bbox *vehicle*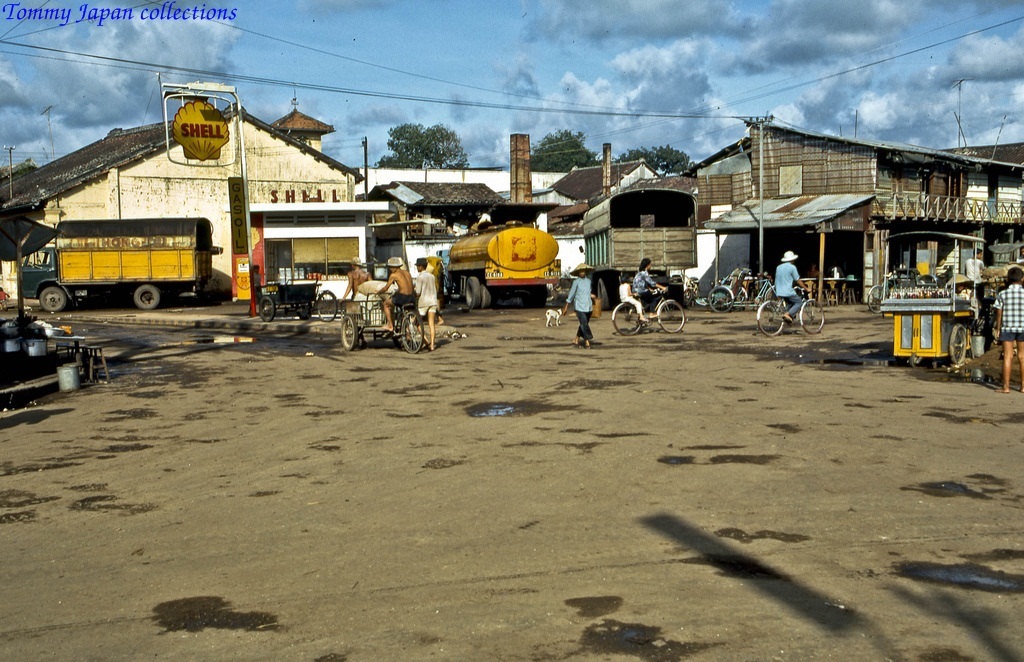
bbox=(254, 275, 336, 324)
